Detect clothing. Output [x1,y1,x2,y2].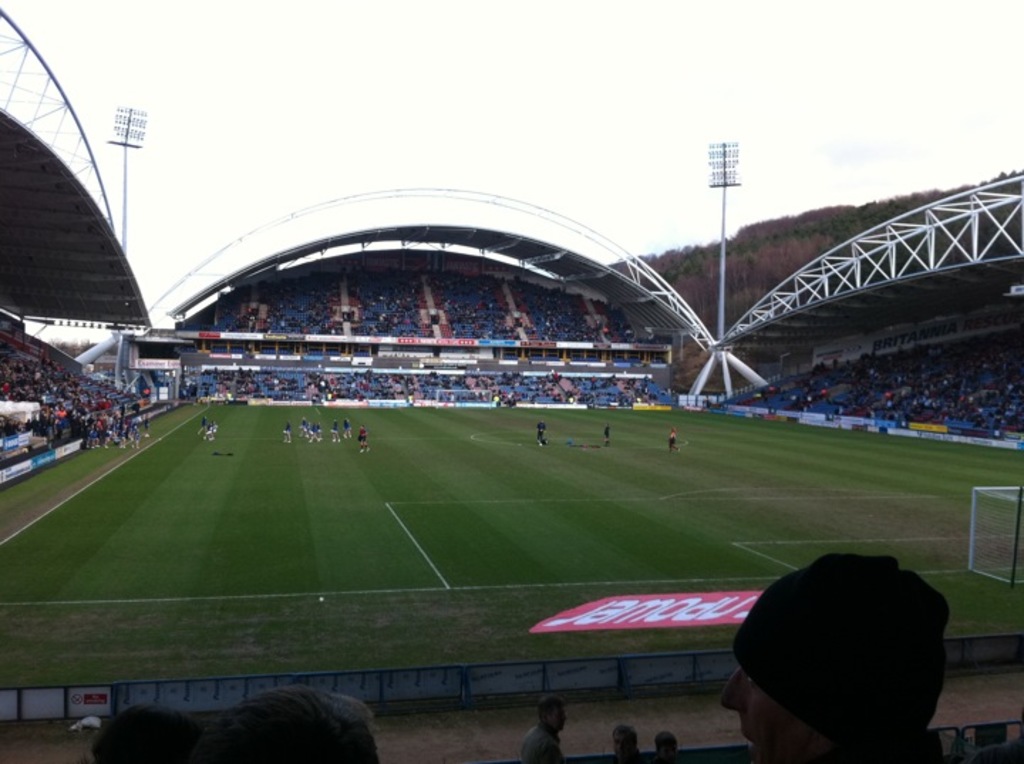
[351,424,367,450].
